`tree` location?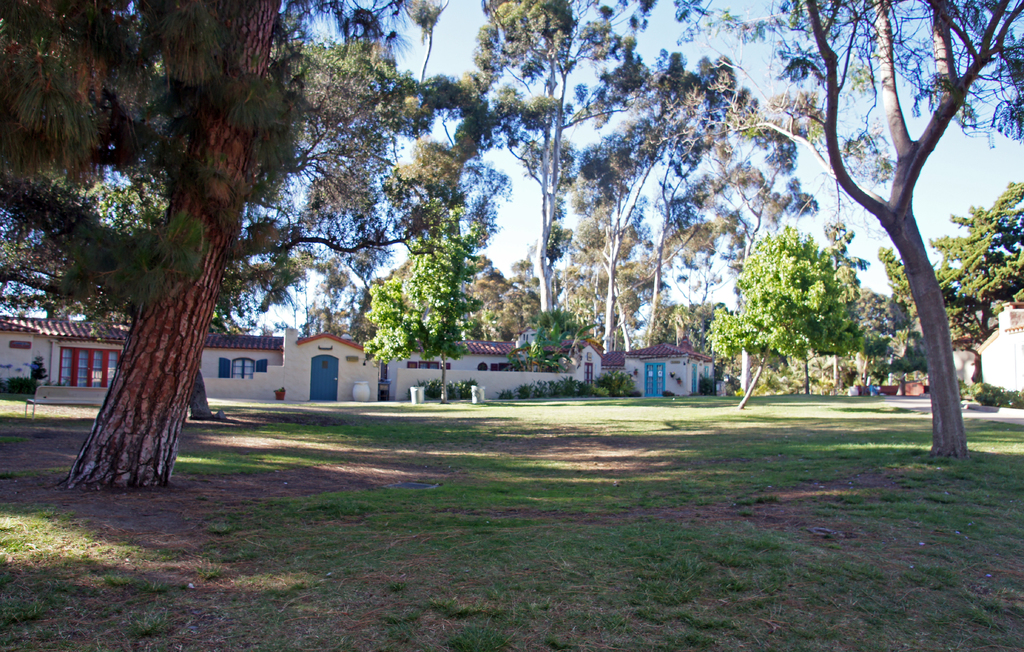
x1=877, y1=184, x2=1023, y2=394
